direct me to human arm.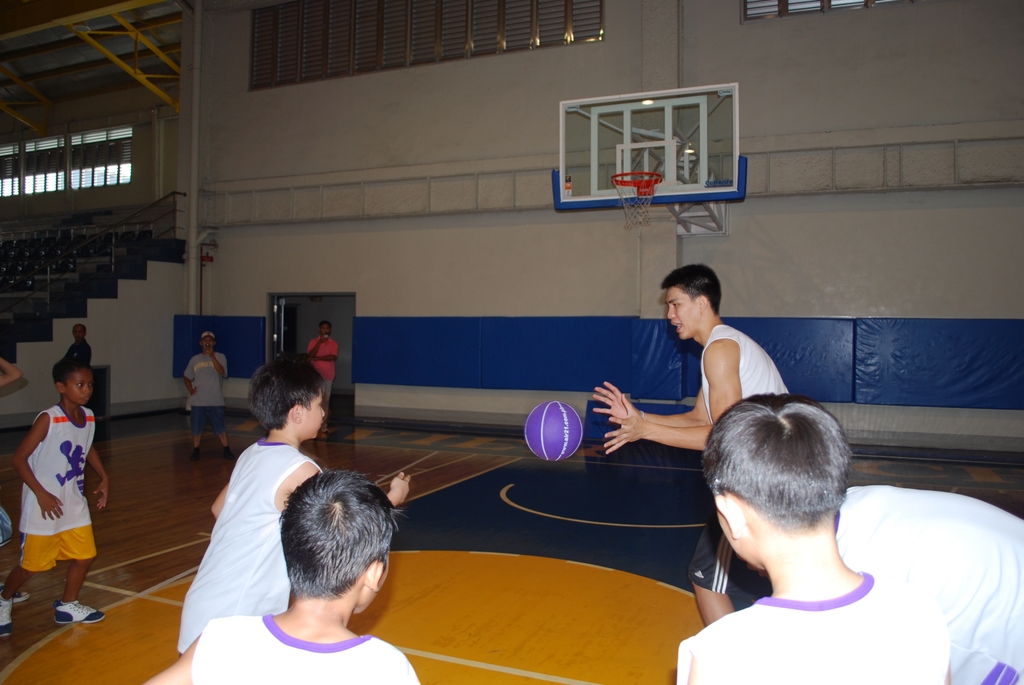
Direction: {"left": 590, "top": 377, "right": 708, "bottom": 426}.
